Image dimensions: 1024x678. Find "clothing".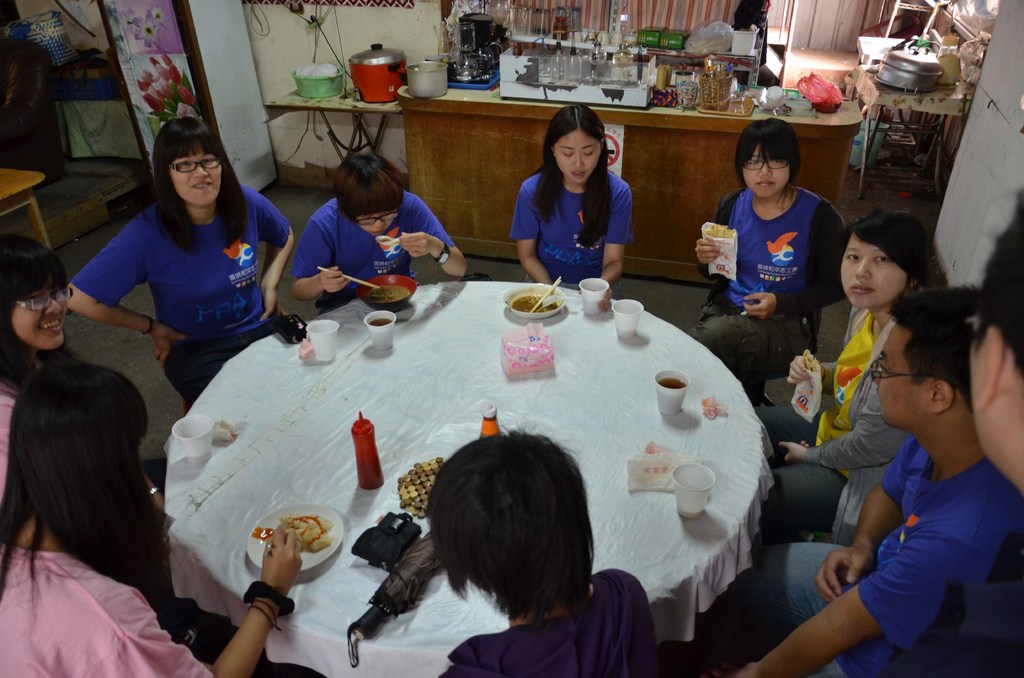
[511,165,626,293].
